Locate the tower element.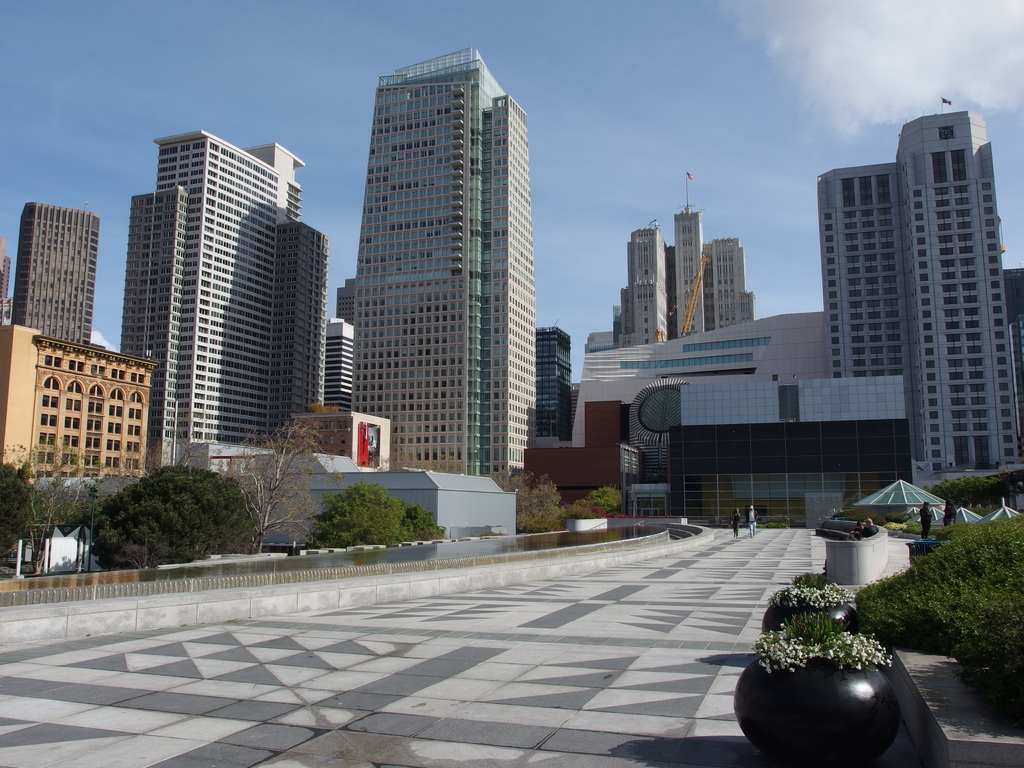
Element bbox: x1=621, y1=173, x2=753, y2=346.
